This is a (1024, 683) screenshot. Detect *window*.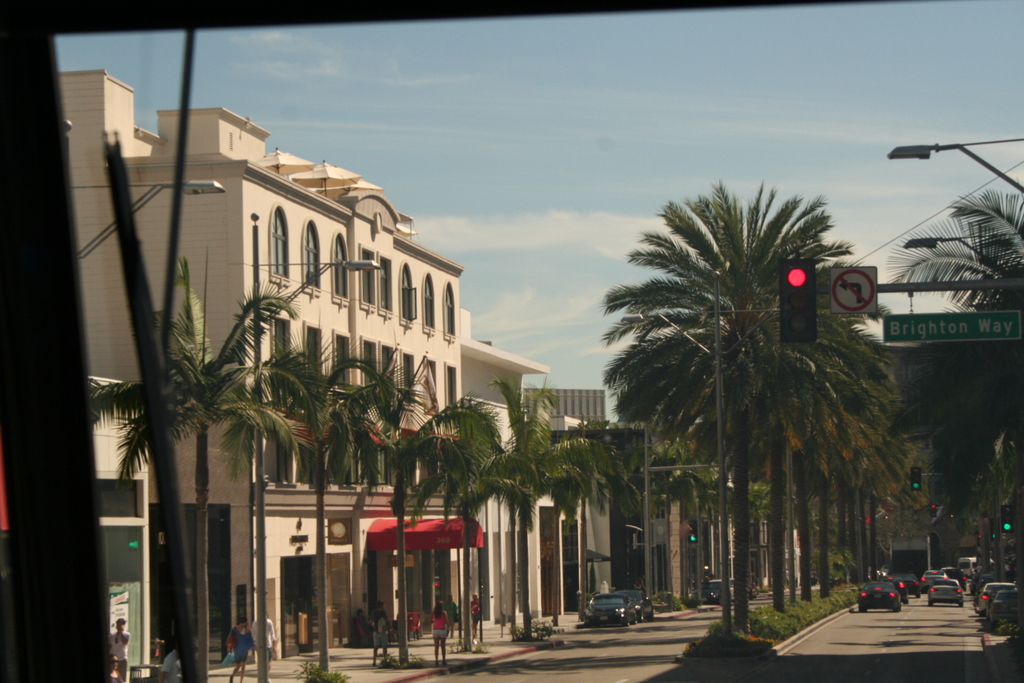
region(329, 231, 351, 303).
